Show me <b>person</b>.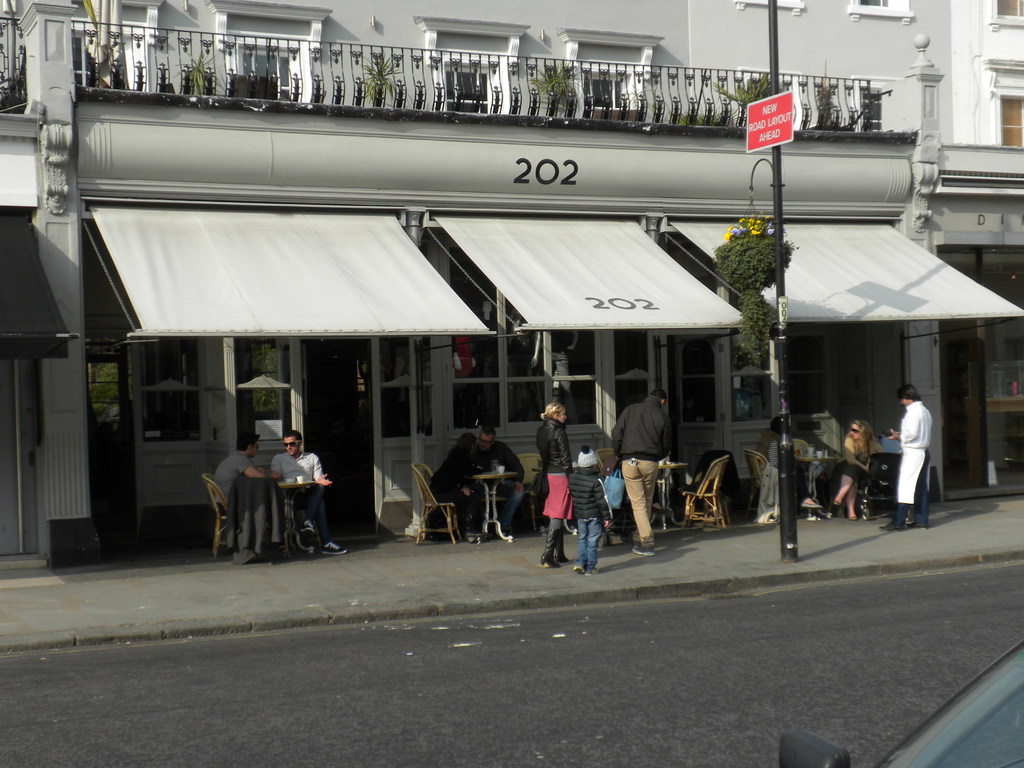
<b>person</b> is here: bbox=(428, 431, 483, 543).
